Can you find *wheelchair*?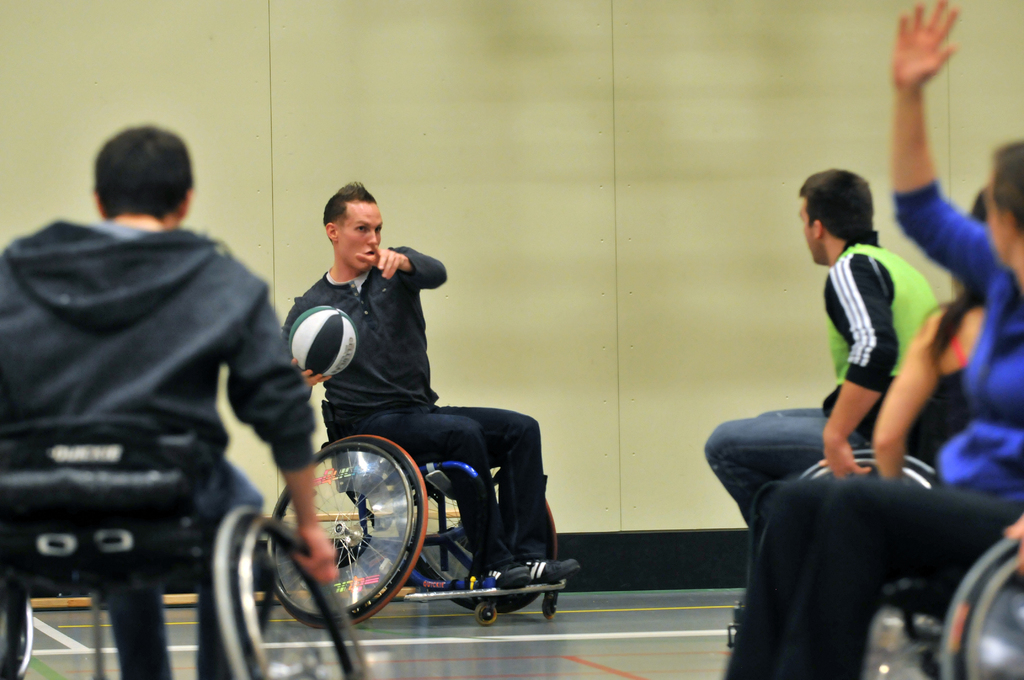
Yes, bounding box: <region>864, 525, 1023, 679</region>.
